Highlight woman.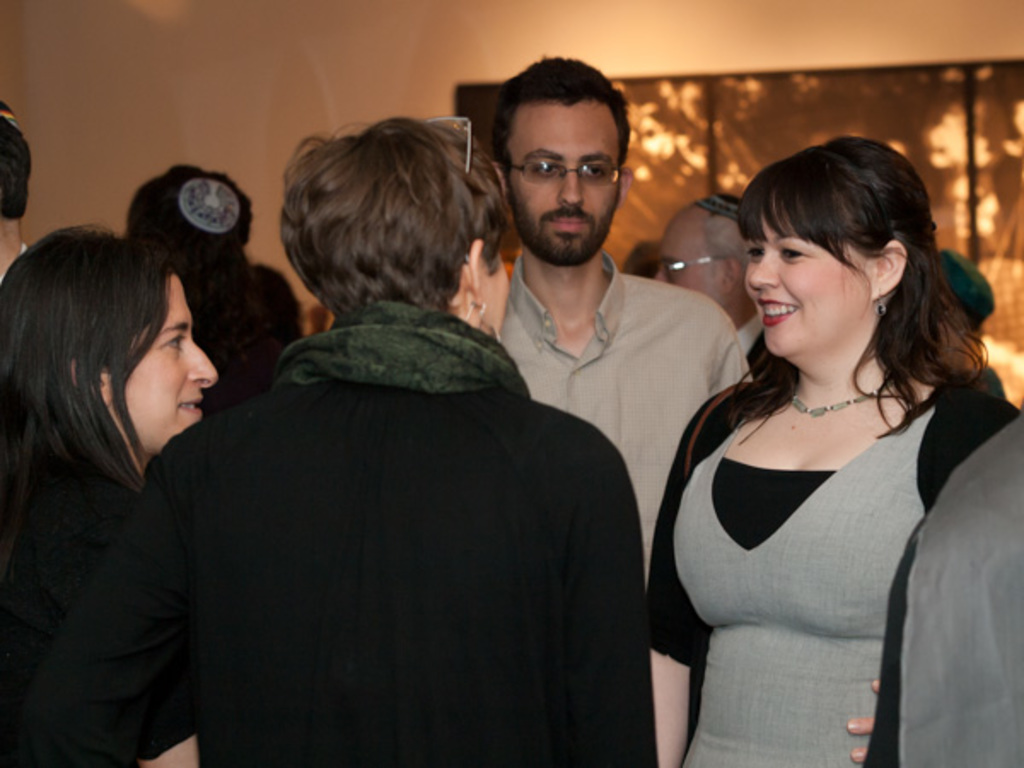
Highlighted region: 0, 230, 222, 766.
